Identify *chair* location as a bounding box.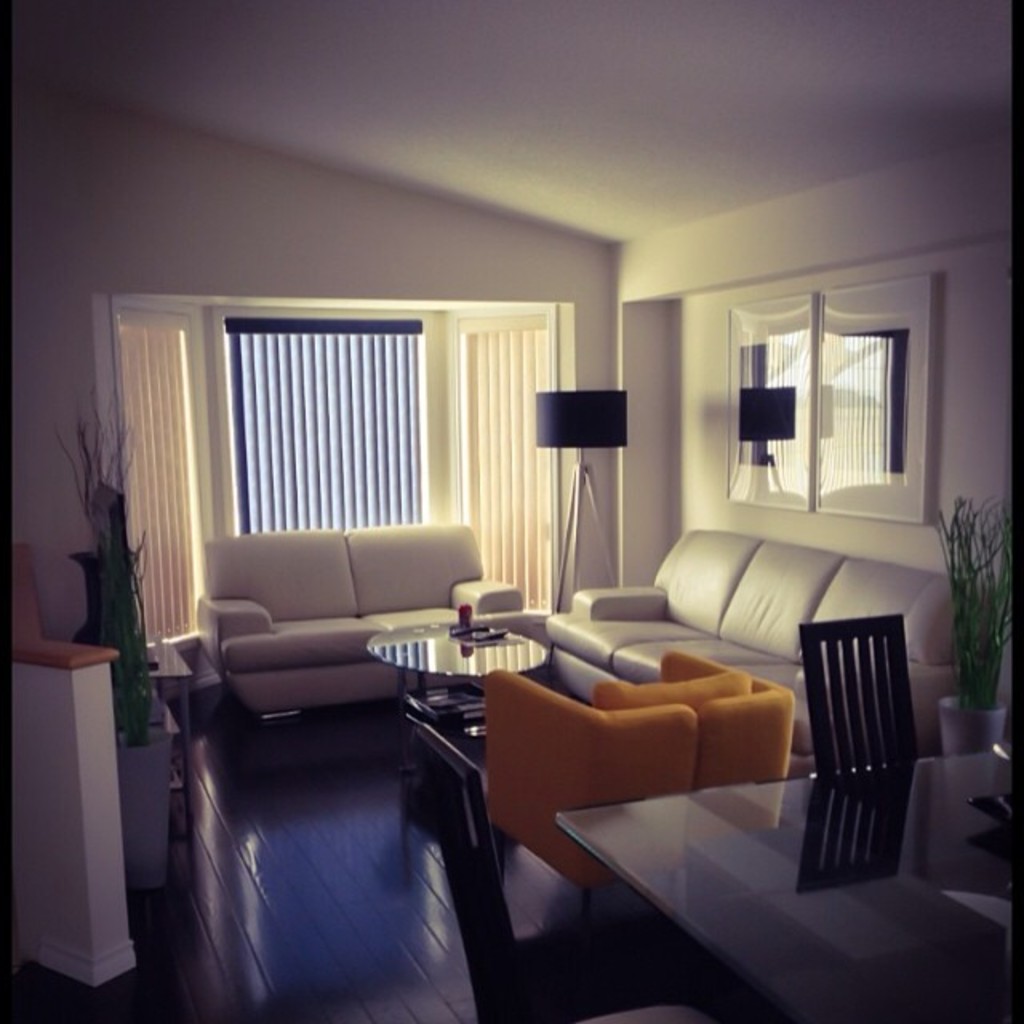
[left=488, top=648, right=798, bottom=915].
